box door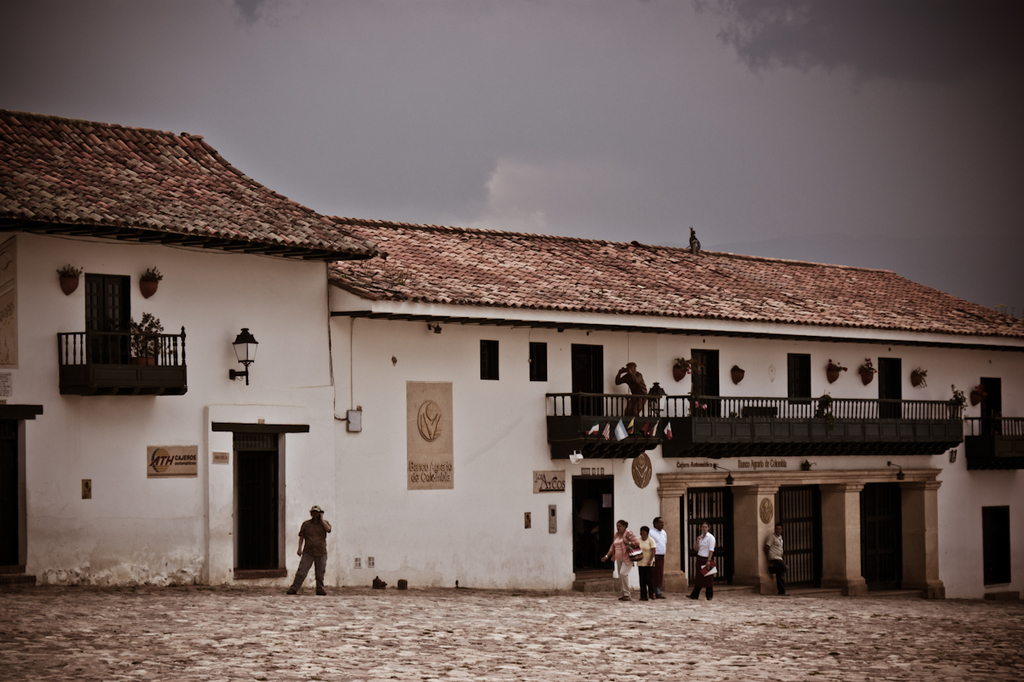
{"left": 574, "top": 480, "right": 613, "bottom": 571}
